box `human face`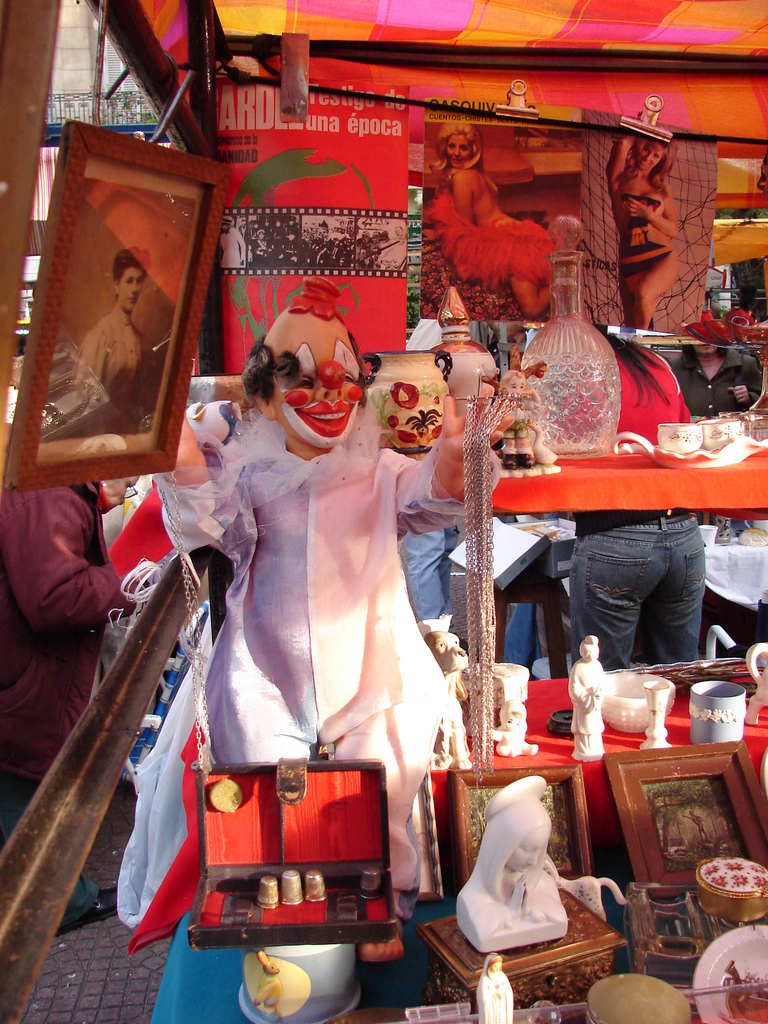
select_region(509, 822, 549, 870)
